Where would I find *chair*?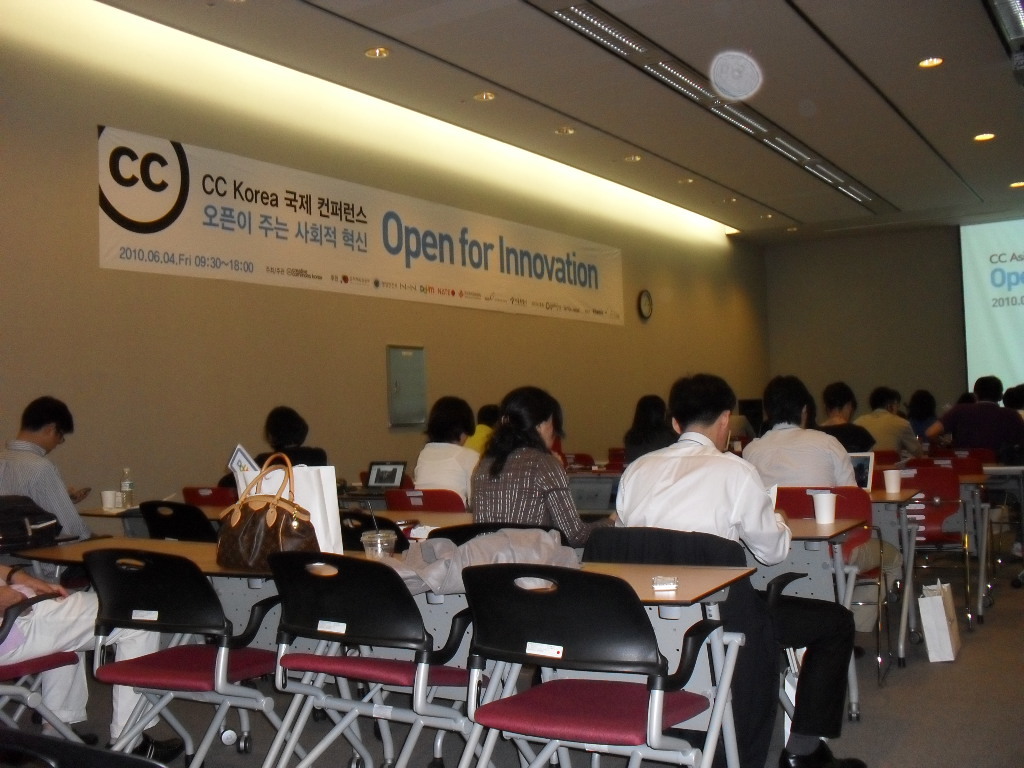
At pyautogui.locateOnScreen(934, 447, 1002, 598).
